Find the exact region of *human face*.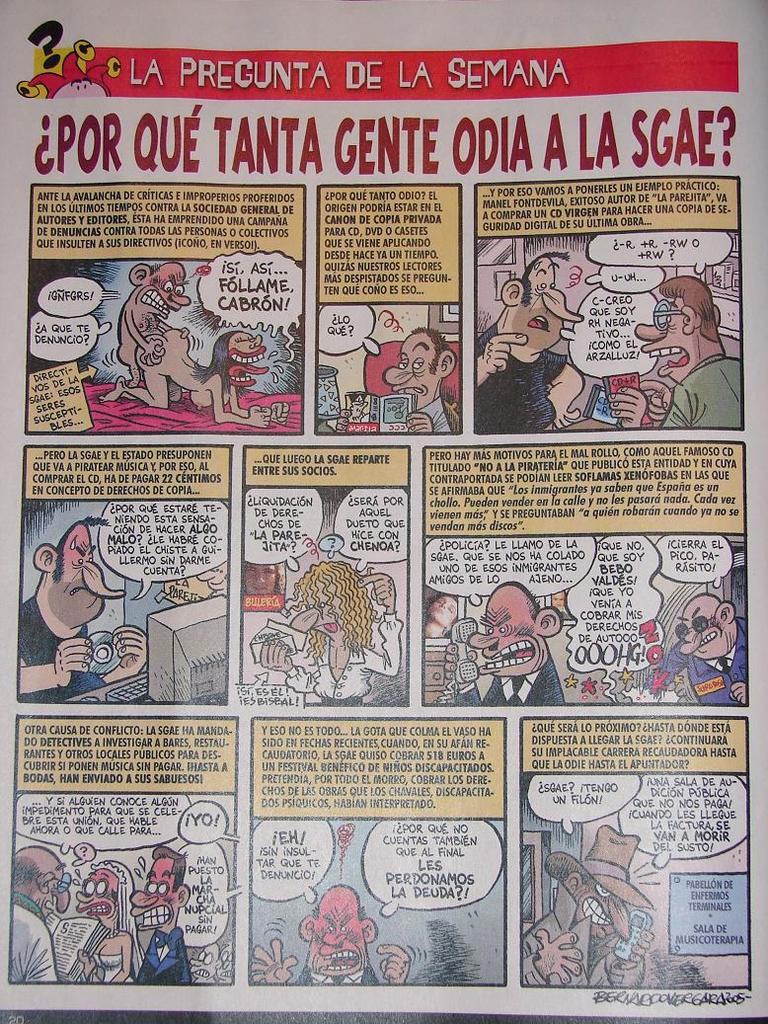
Exact region: crop(383, 327, 442, 400).
